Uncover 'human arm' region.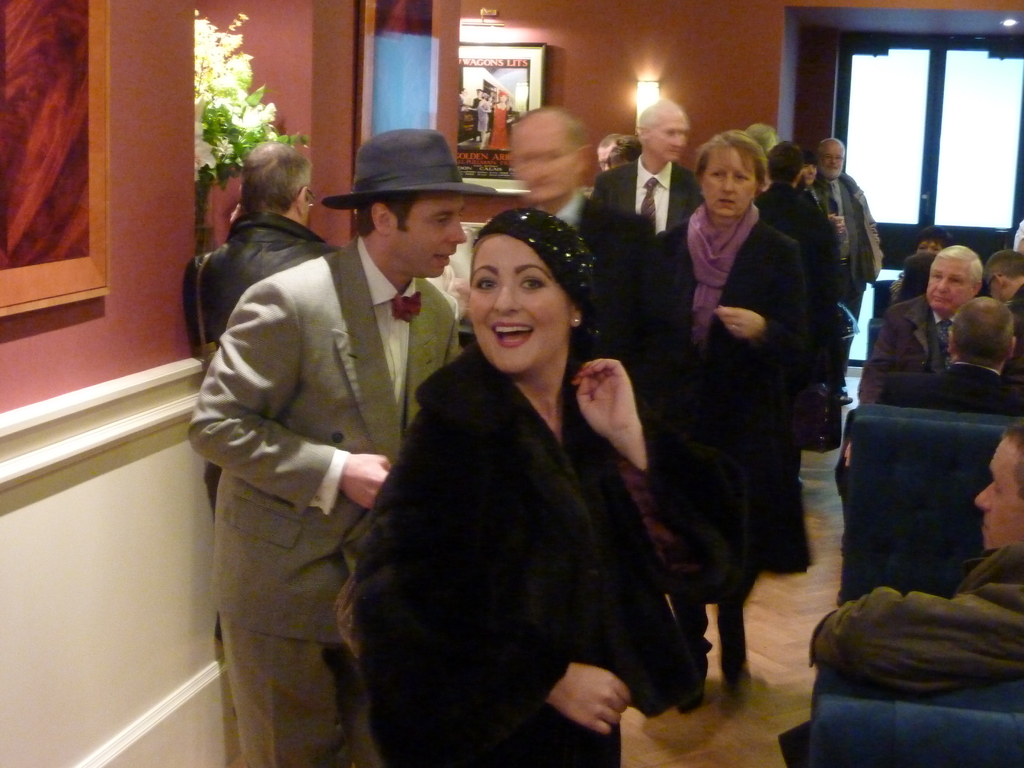
Uncovered: (x1=591, y1=172, x2=609, y2=209).
